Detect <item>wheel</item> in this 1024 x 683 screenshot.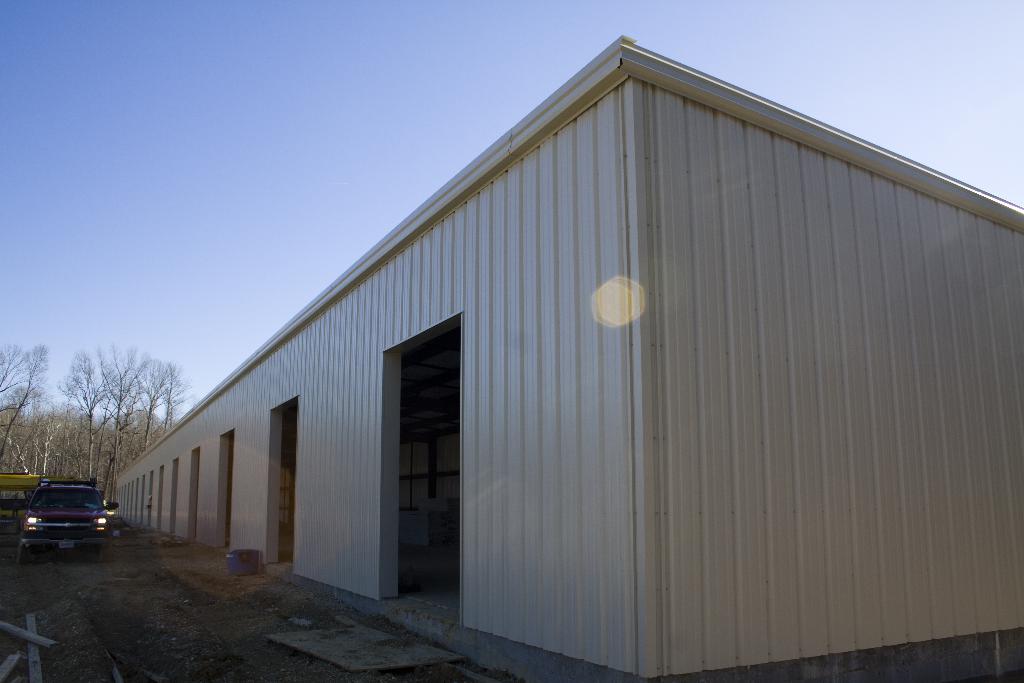
Detection: 96 541 112 559.
